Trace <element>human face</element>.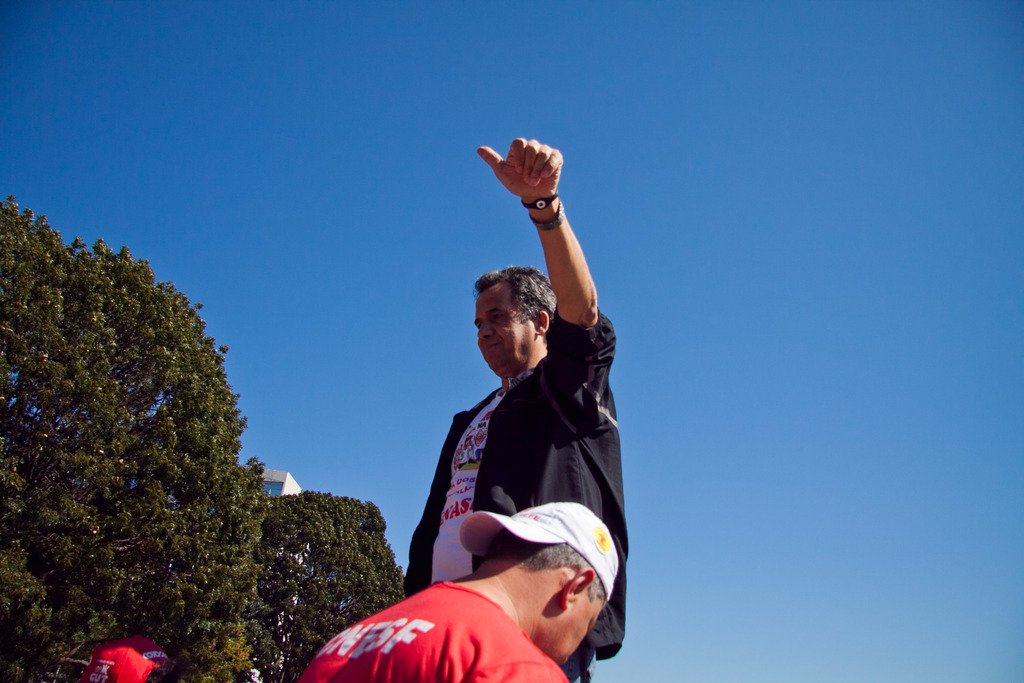
Traced to pyautogui.locateOnScreen(539, 598, 605, 664).
